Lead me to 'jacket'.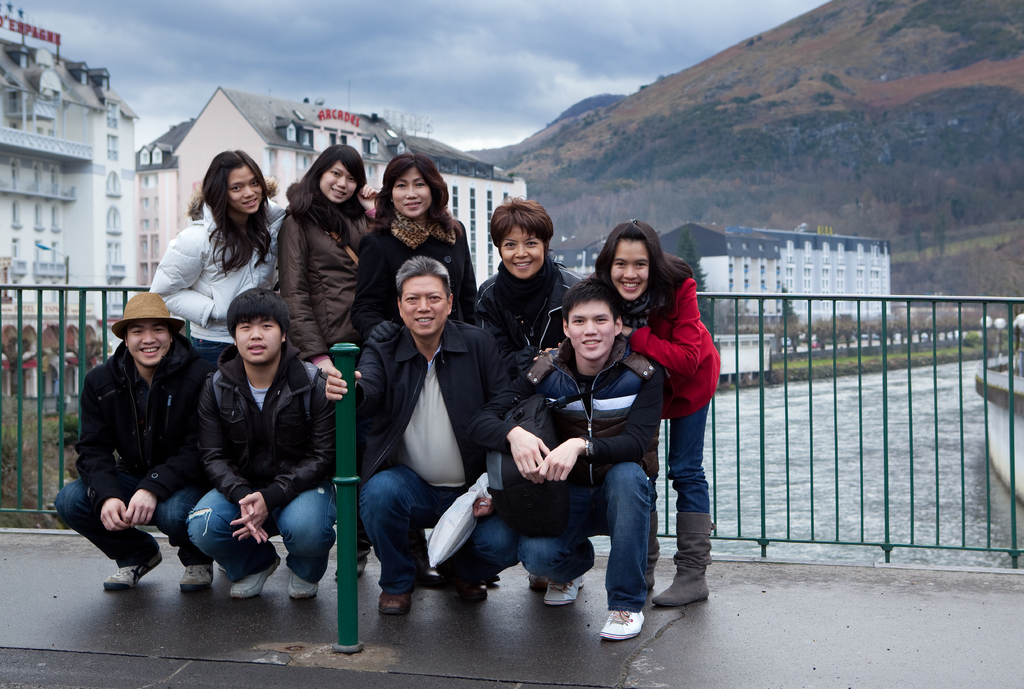
Lead to bbox=[317, 318, 518, 498].
